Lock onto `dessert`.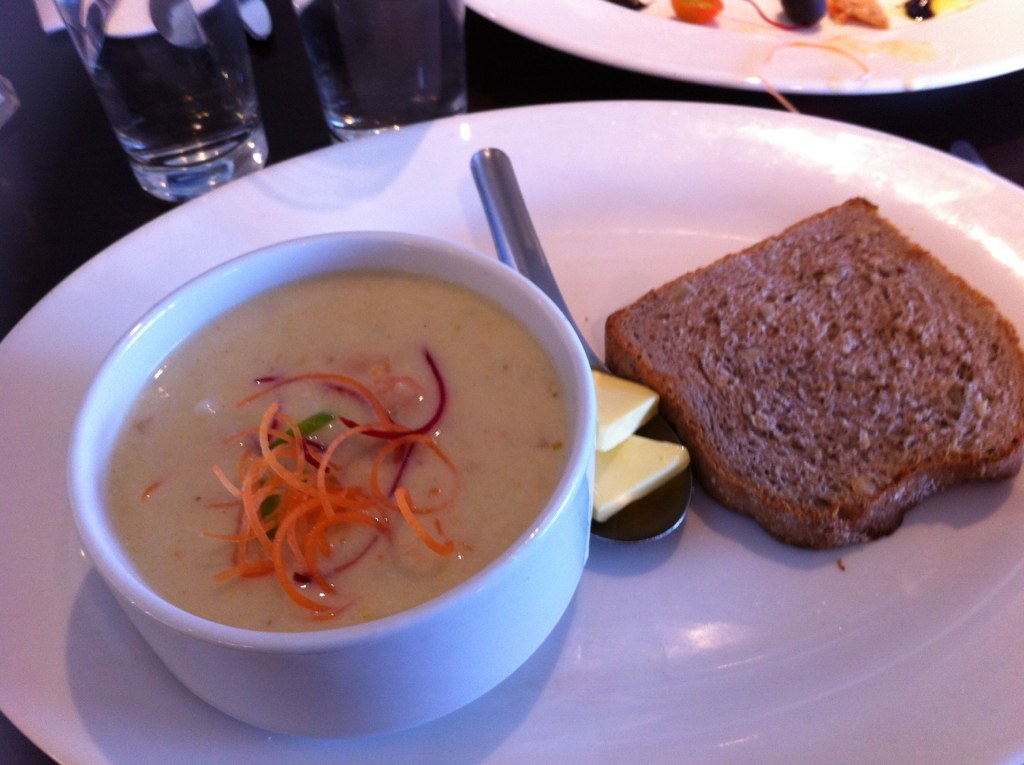
Locked: pyautogui.locateOnScreen(110, 269, 572, 639).
